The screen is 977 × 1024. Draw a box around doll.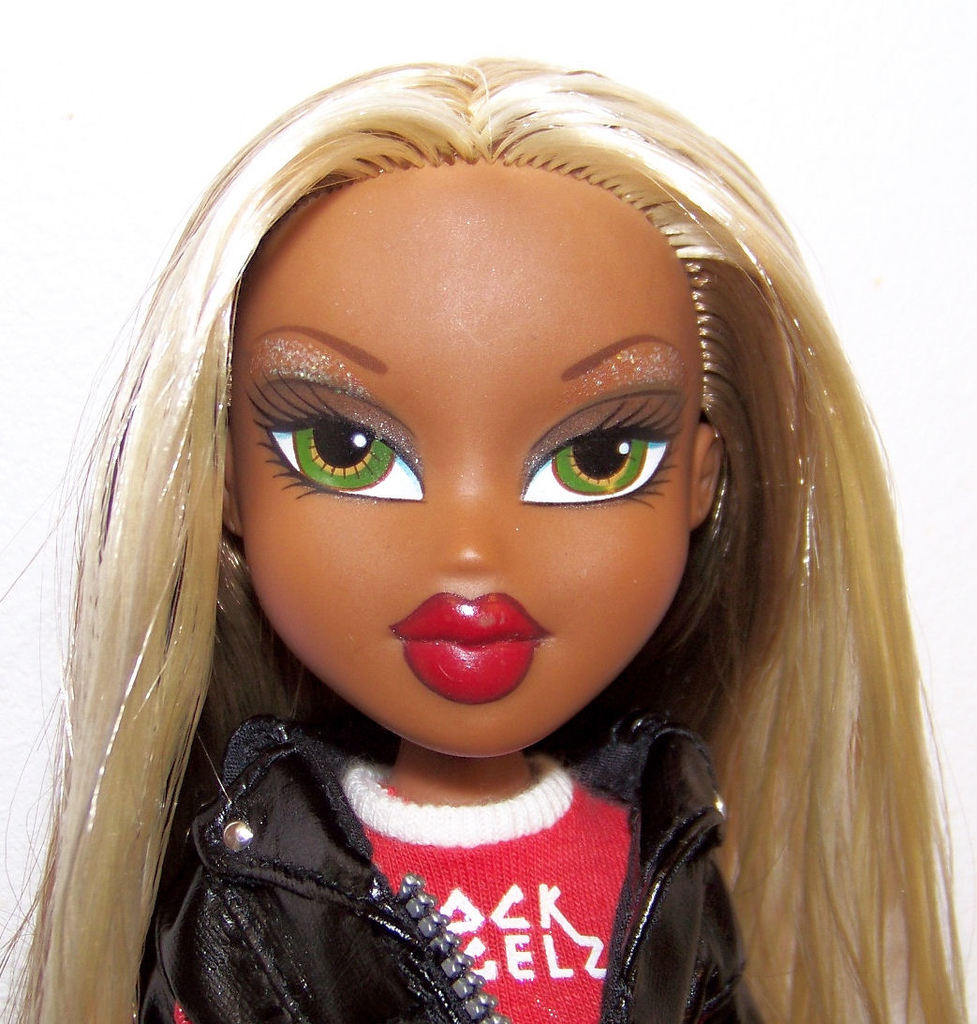
bbox(0, 41, 949, 1023).
